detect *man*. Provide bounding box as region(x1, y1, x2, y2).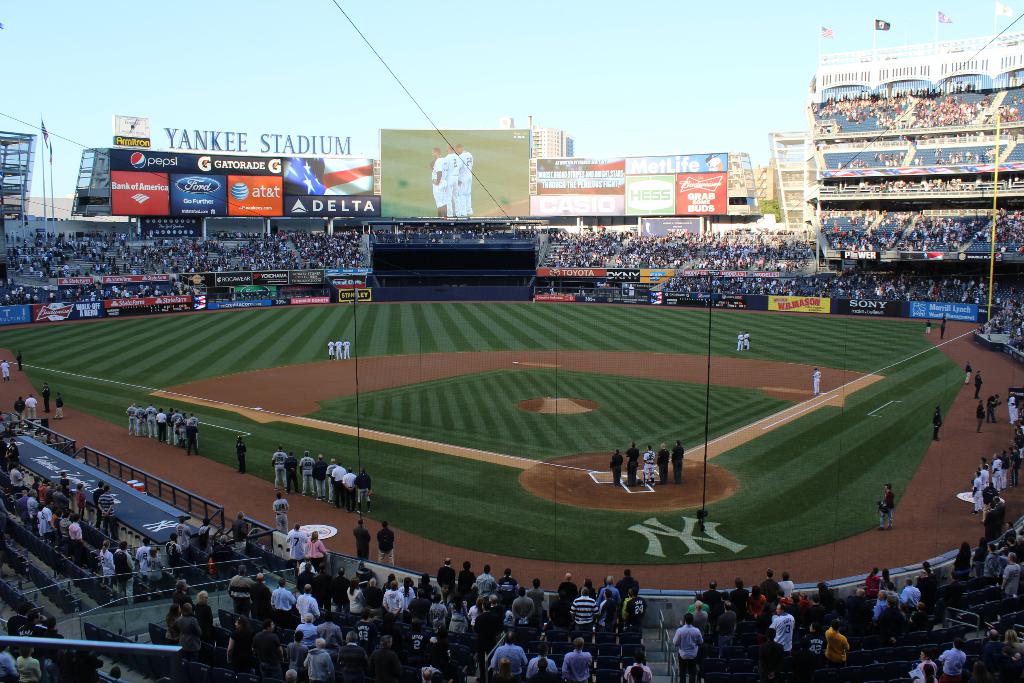
region(939, 318, 944, 338).
